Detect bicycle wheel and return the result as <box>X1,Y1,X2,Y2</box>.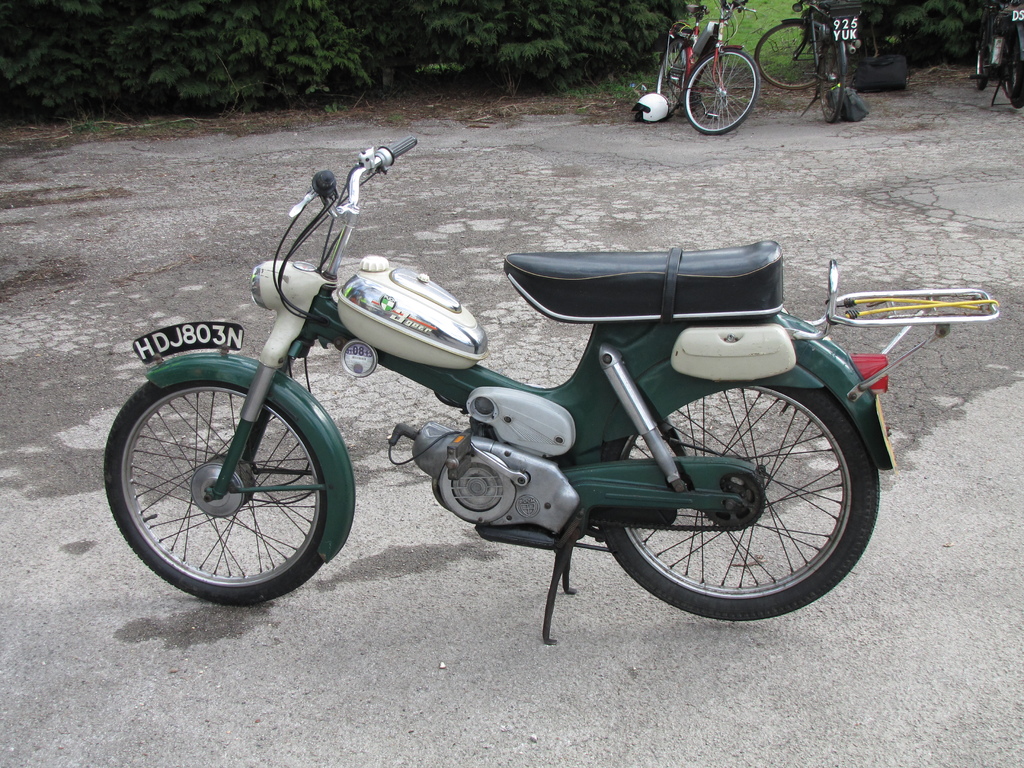
<box>677,40,770,127</box>.
